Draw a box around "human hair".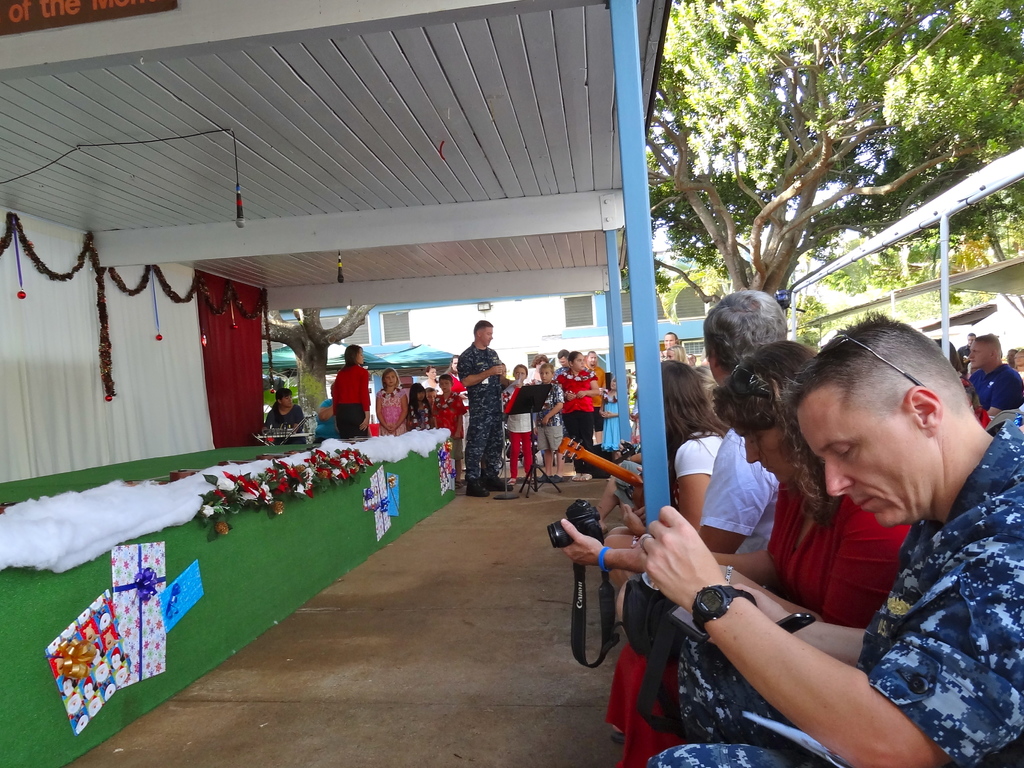
bbox=(273, 388, 291, 421).
